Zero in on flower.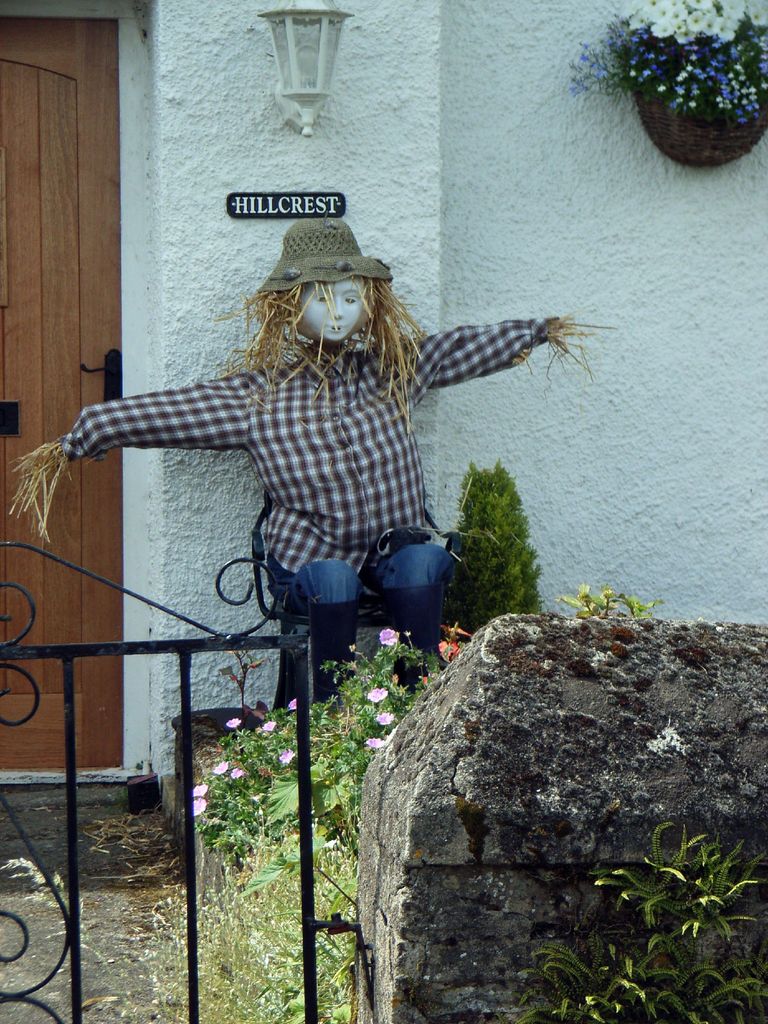
Zeroed in: <region>362, 737, 390, 746</region>.
